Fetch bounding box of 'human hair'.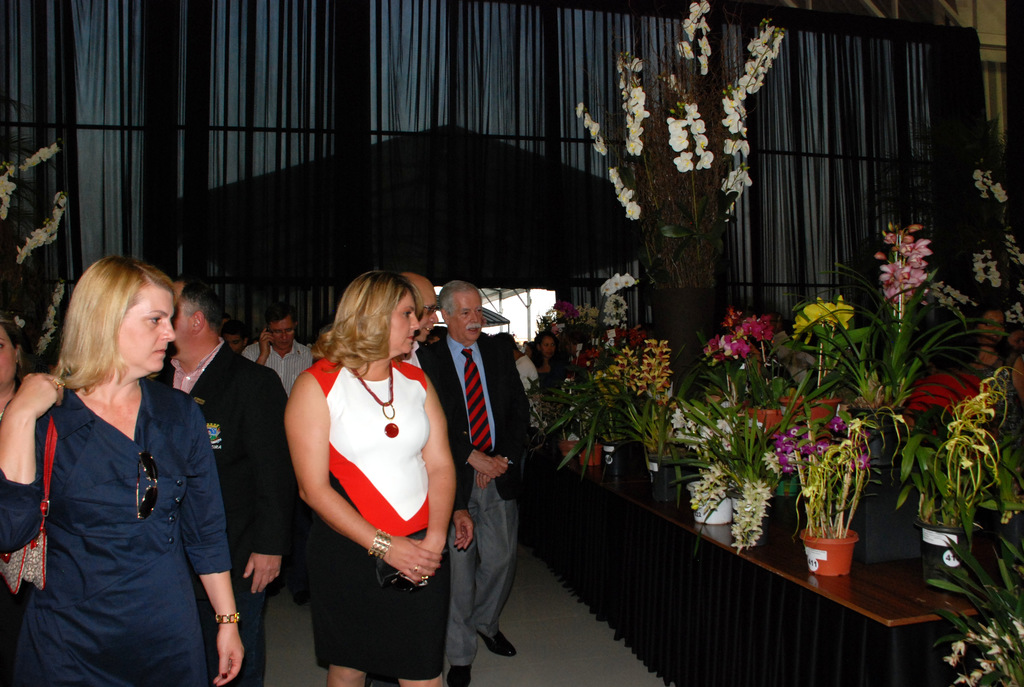
Bbox: bbox=(437, 278, 483, 317).
